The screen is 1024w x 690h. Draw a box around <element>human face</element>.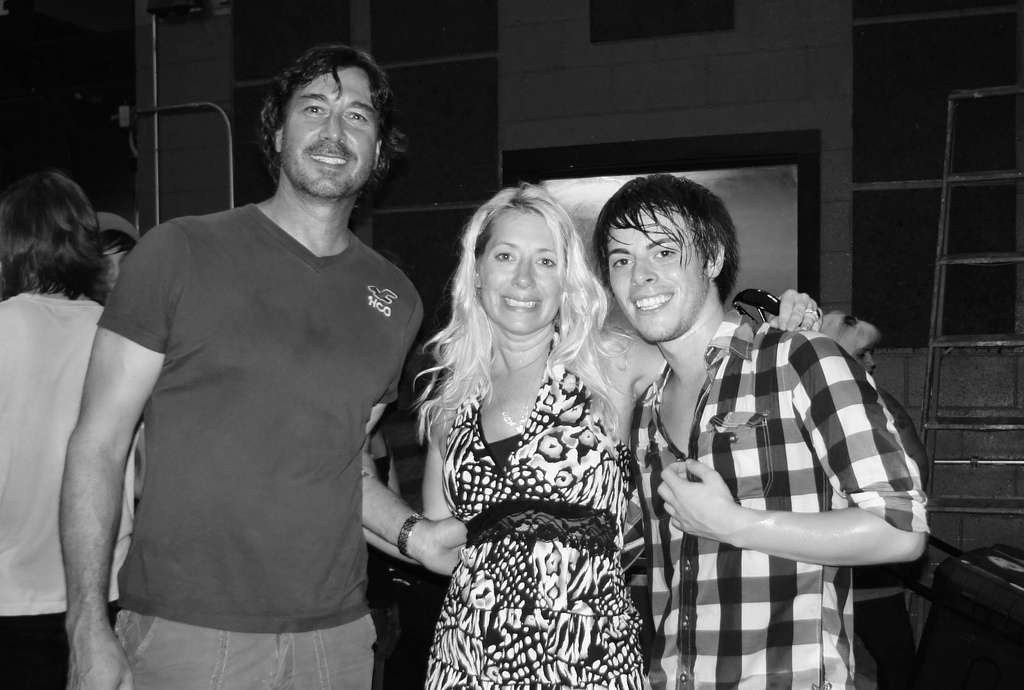
(286,68,380,201).
